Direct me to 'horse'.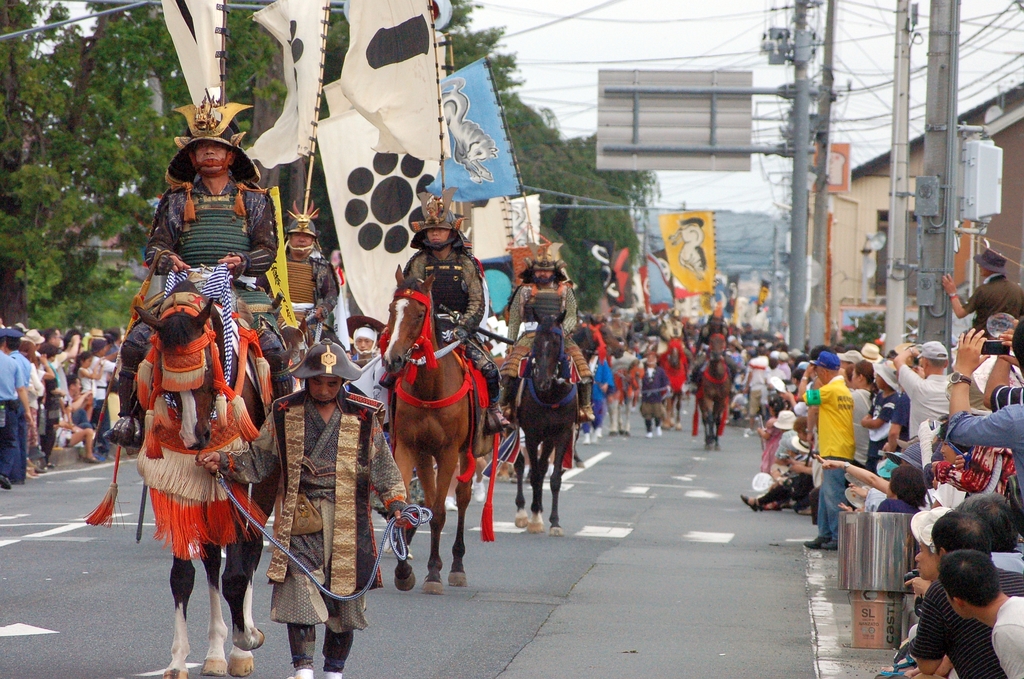
Direction: pyautogui.locateOnScreen(569, 315, 626, 444).
